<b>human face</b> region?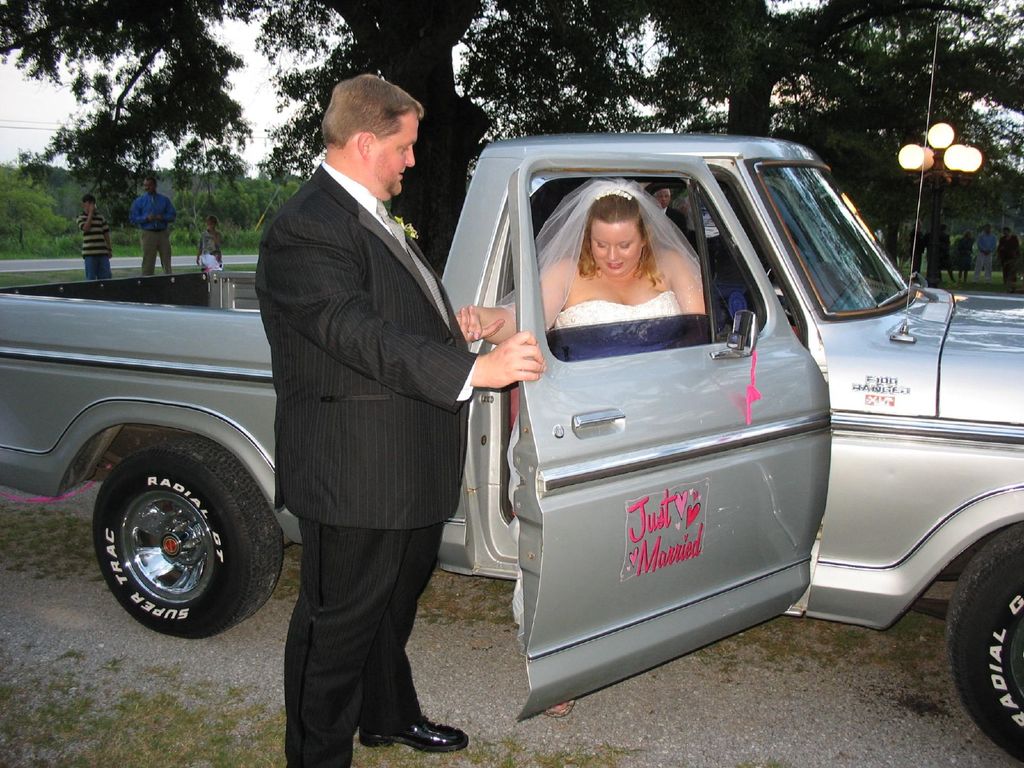
(left=376, top=118, right=415, bottom=202)
